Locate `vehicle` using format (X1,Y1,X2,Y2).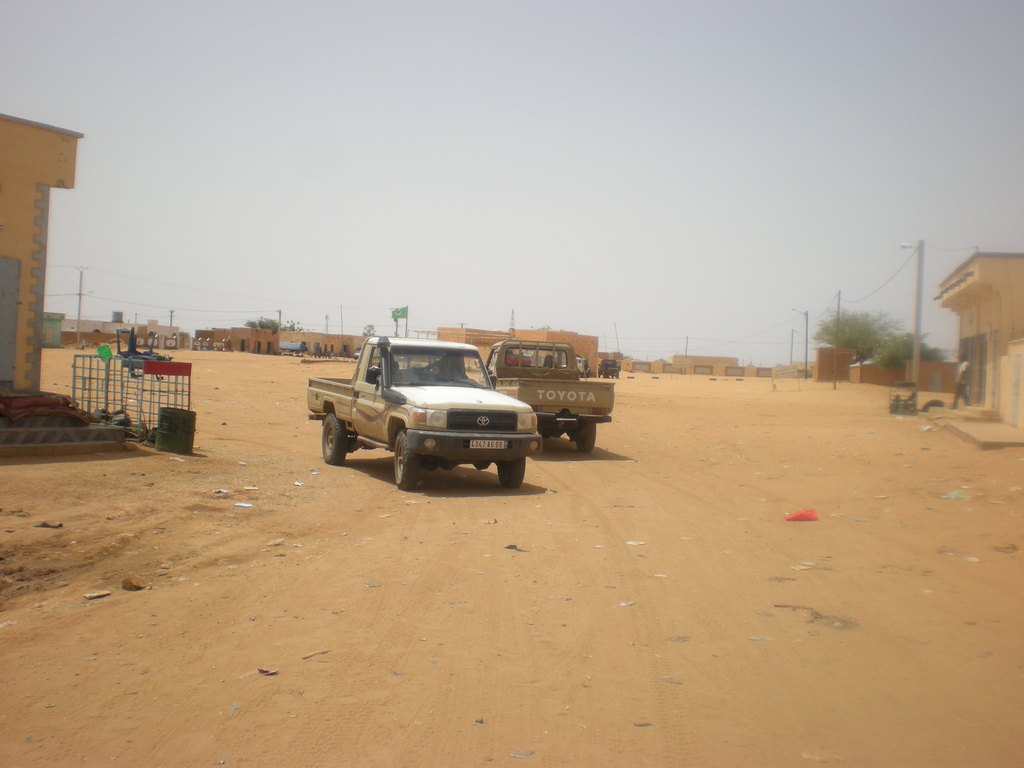
(576,355,583,374).
